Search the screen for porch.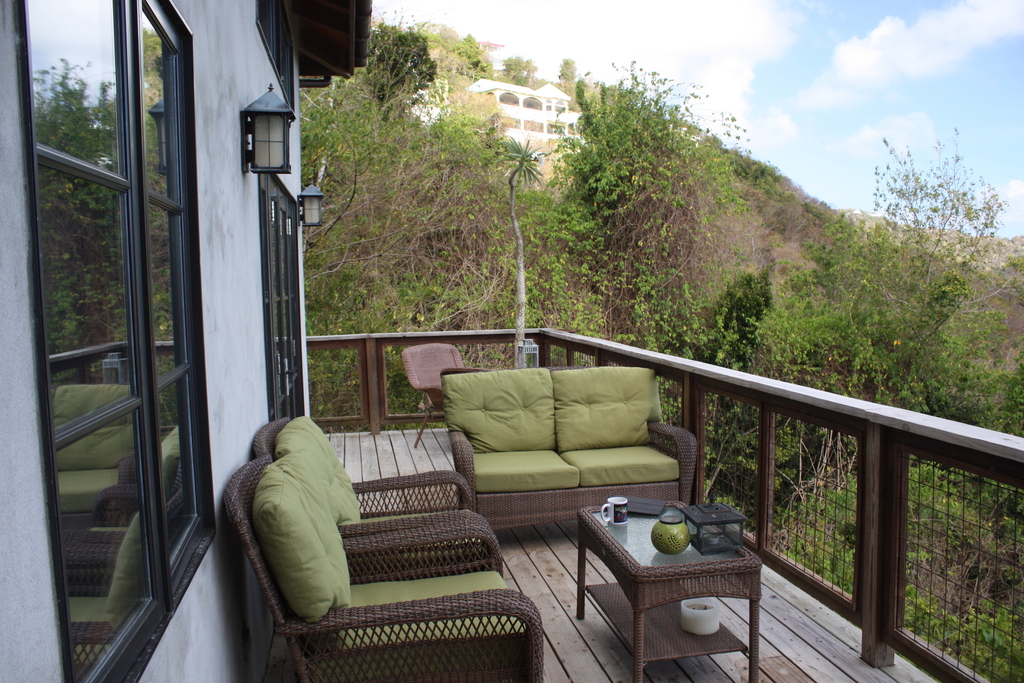
Found at left=0, top=263, right=997, bottom=671.
